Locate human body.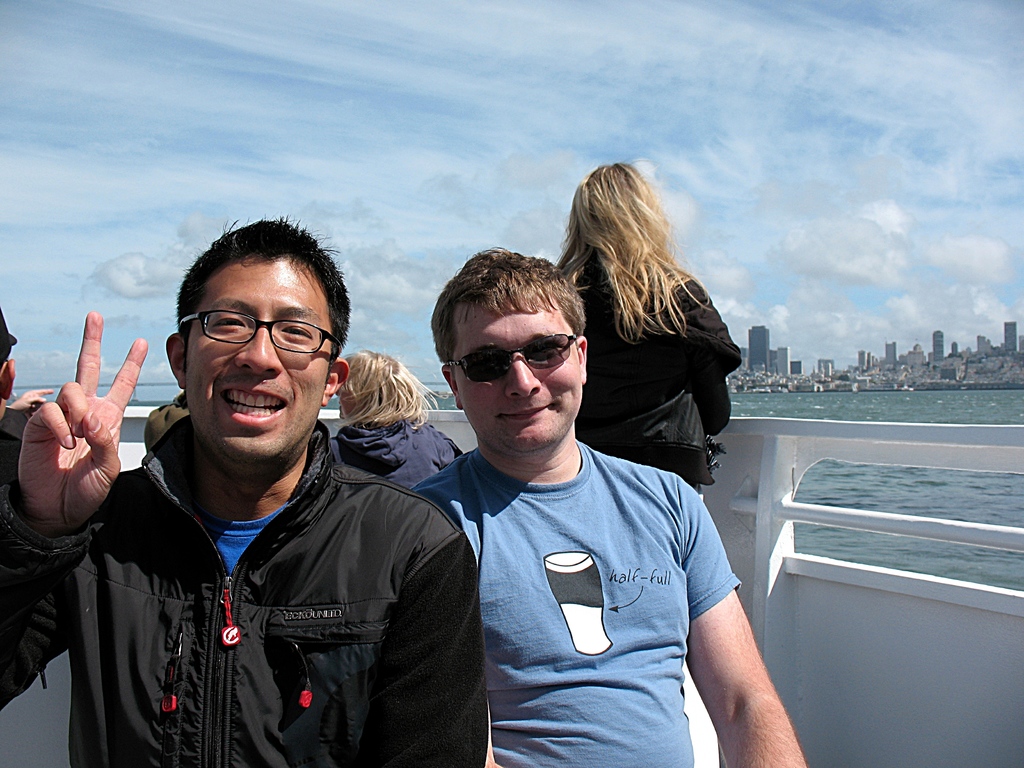
Bounding box: {"left": 575, "top": 248, "right": 739, "bottom": 513}.
